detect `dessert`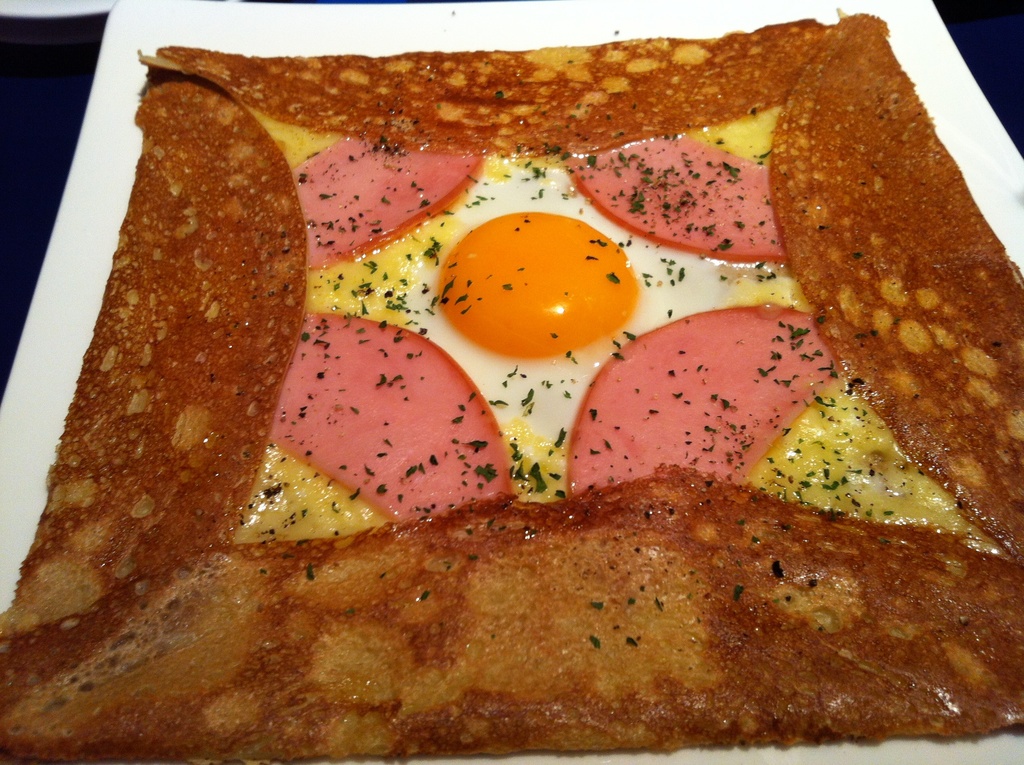
[left=0, top=7, right=1023, bottom=764]
